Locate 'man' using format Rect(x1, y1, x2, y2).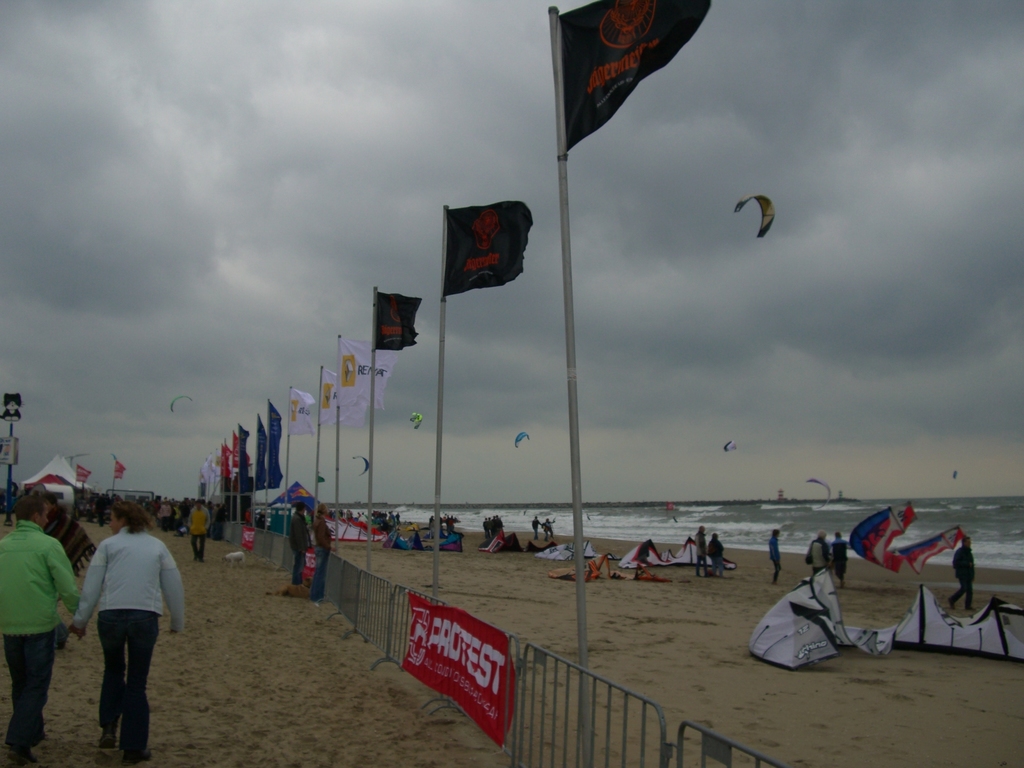
Rect(952, 534, 975, 612).
